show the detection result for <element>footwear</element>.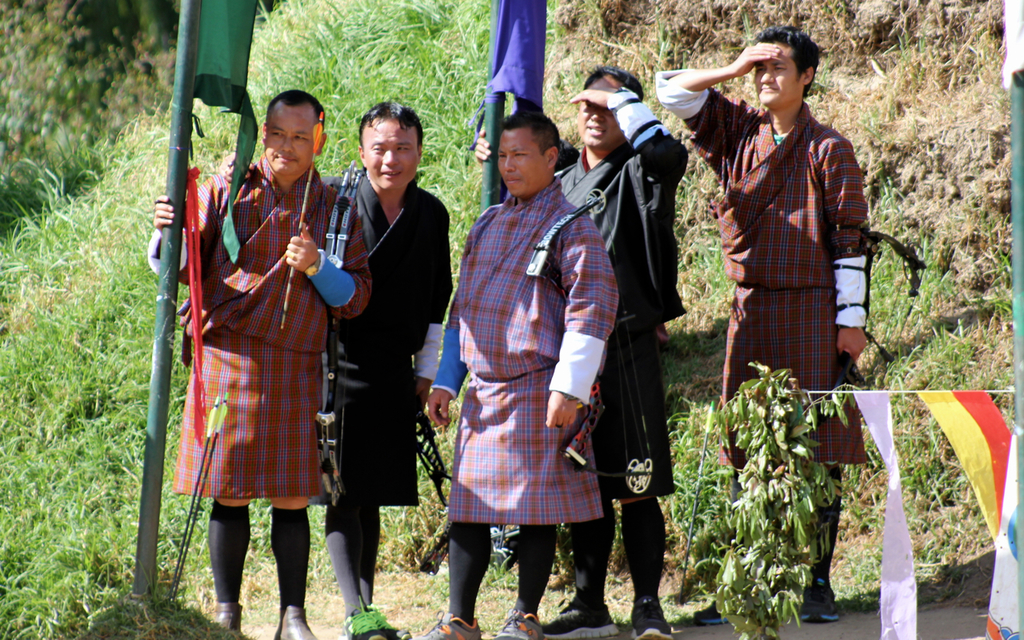
<bbox>274, 606, 319, 639</bbox>.
